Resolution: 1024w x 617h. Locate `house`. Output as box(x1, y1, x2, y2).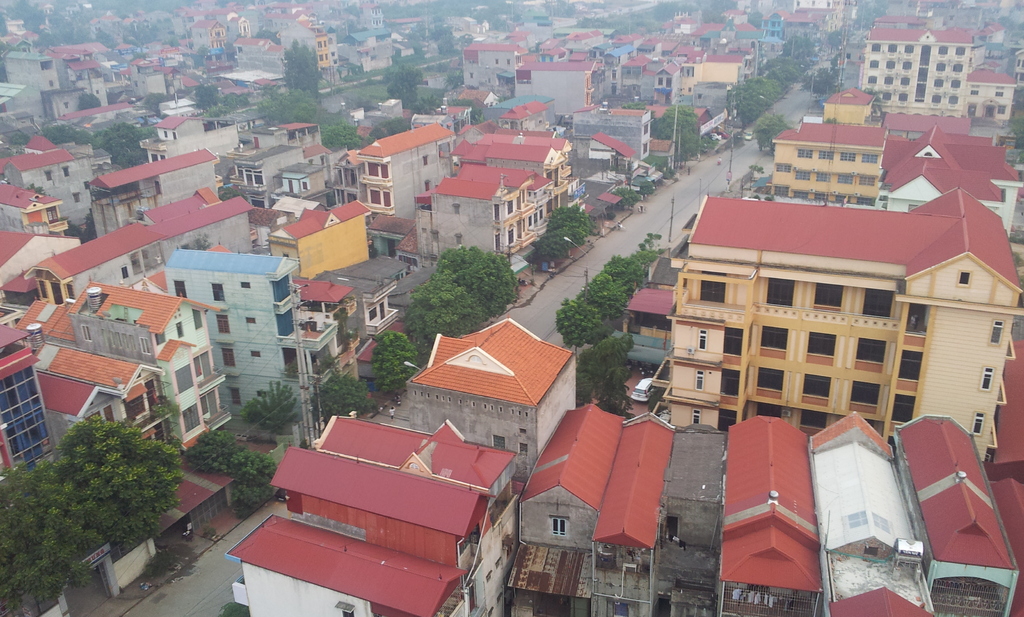
box(5, 225, 89, 297).
